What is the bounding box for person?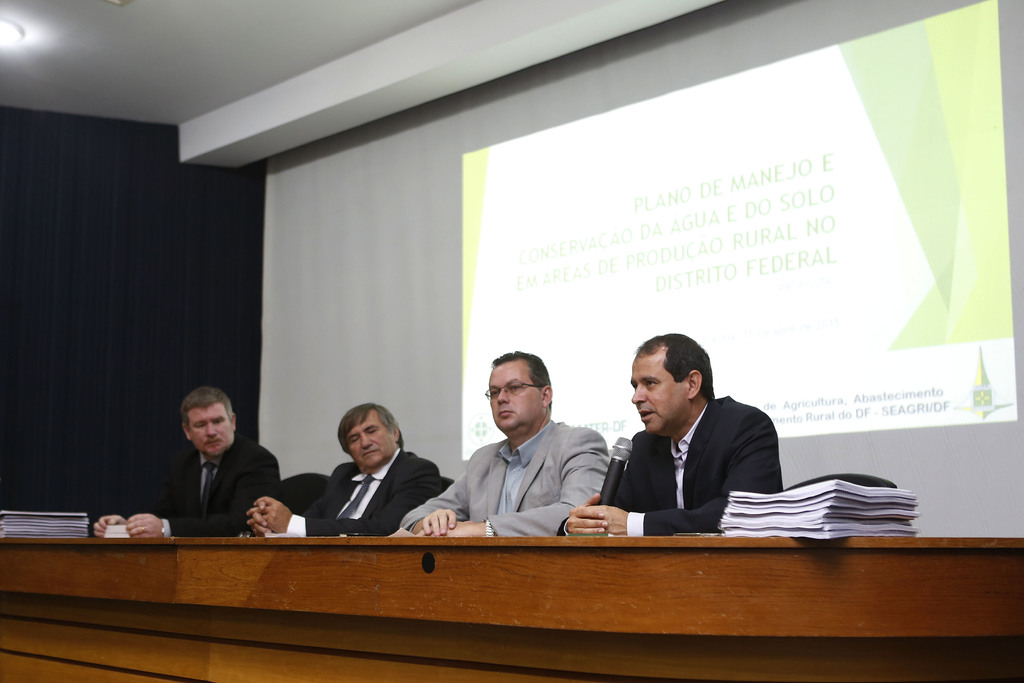
box(241, 398, 443, 532).
